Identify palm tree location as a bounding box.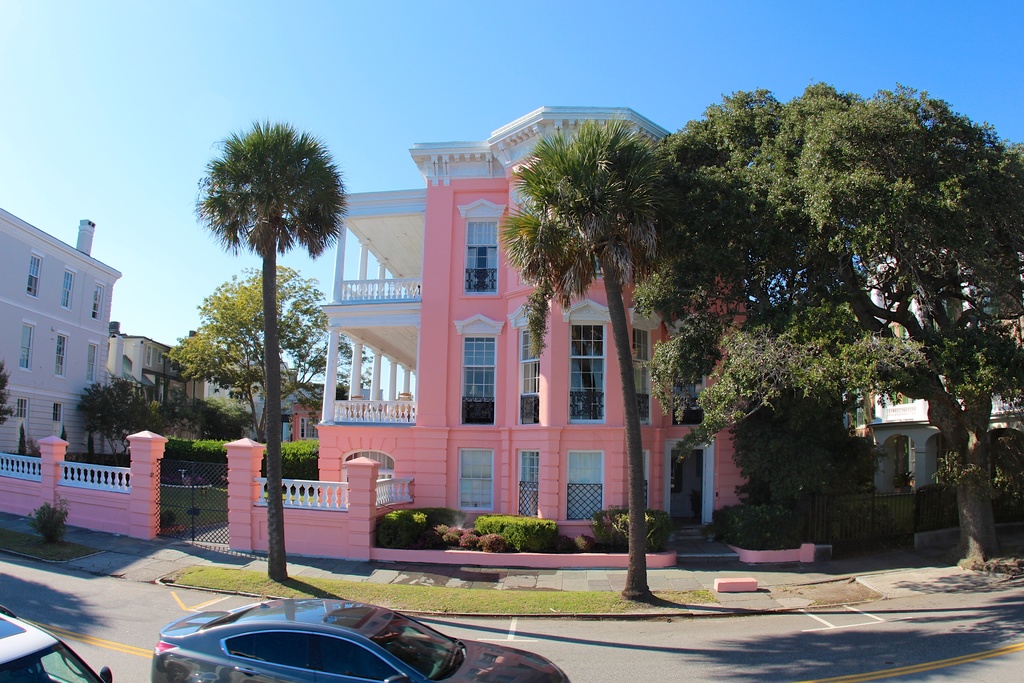
pyautogui.locateOnScreen(524, 144, 666, 595).
